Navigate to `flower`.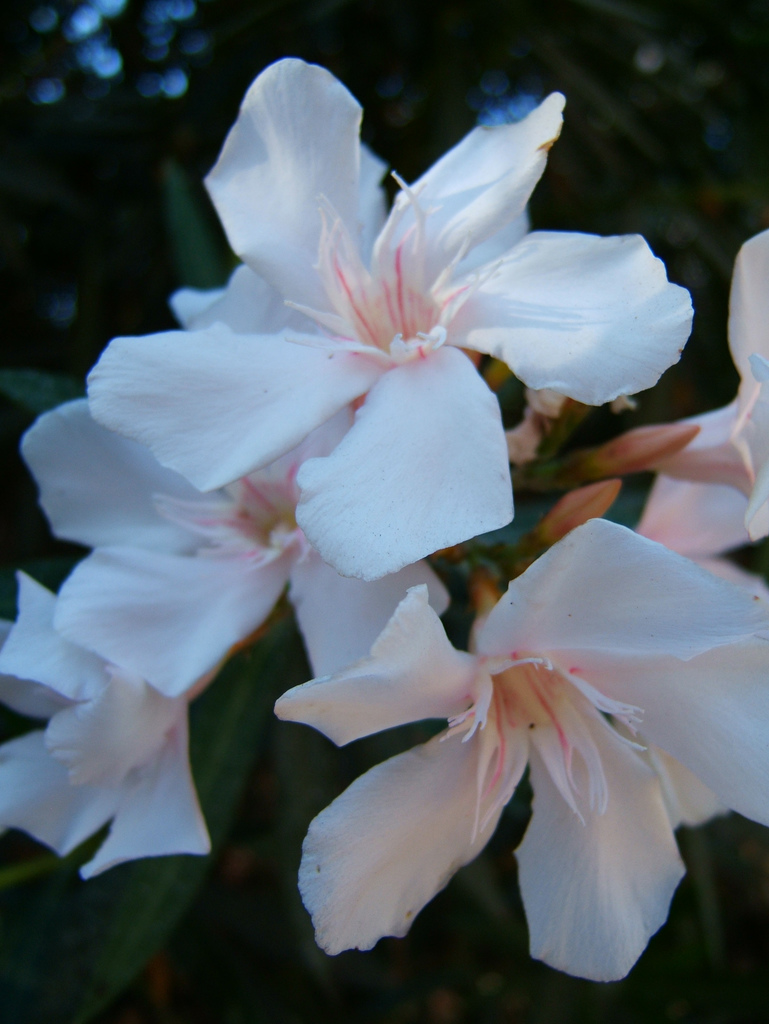
Navigation target: 273, 515, 724, 965.
